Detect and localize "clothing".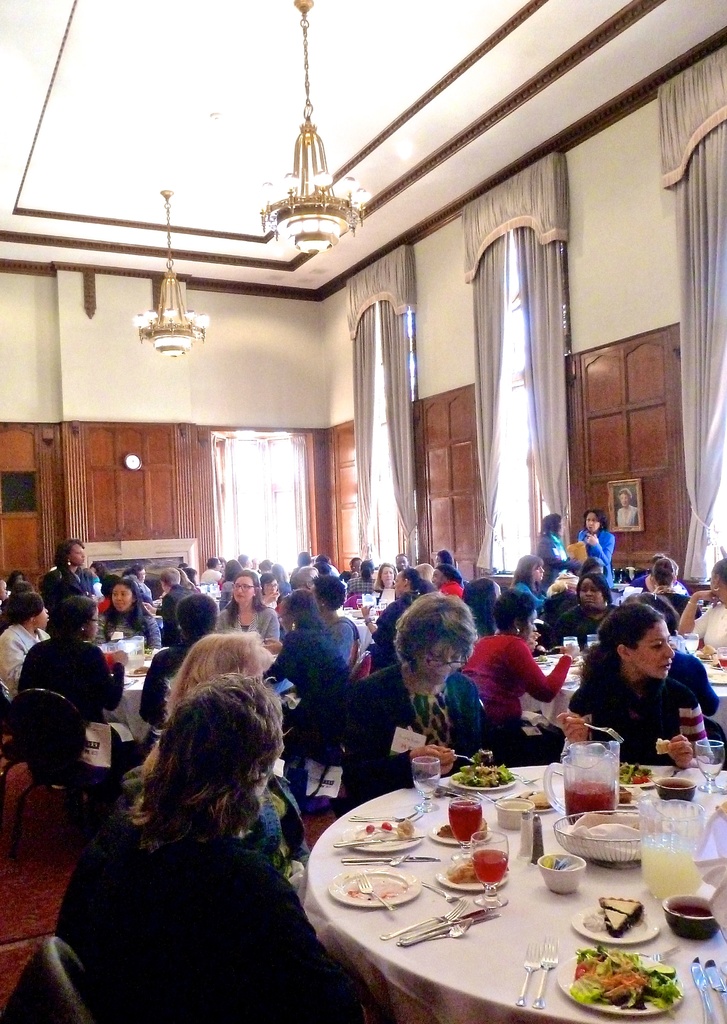
Localized at (586,643,721,719).
